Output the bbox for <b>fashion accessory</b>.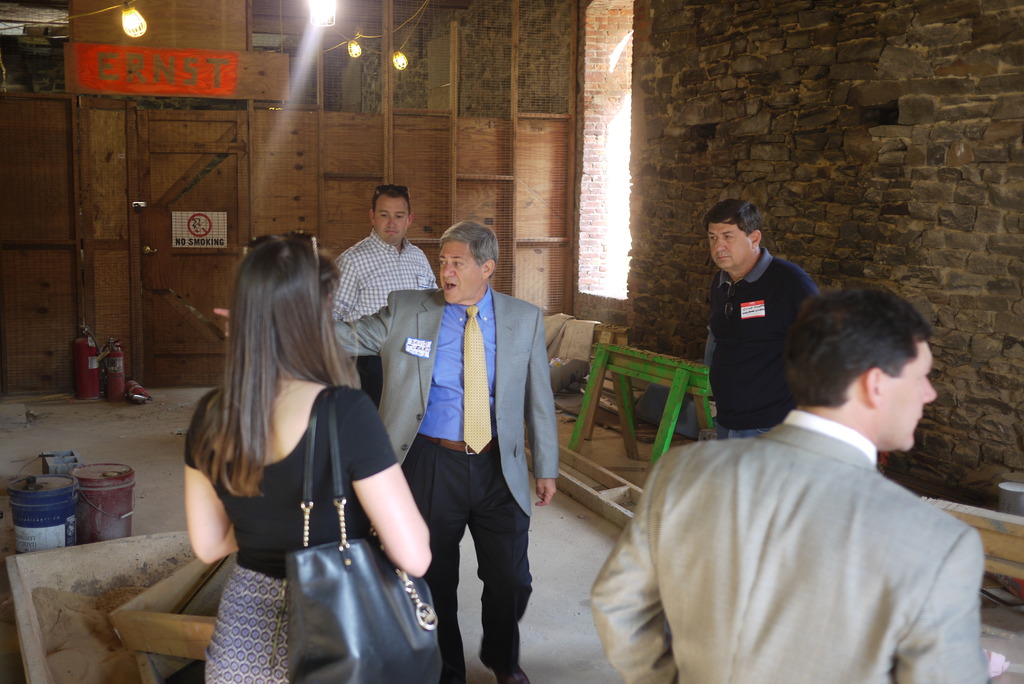
left=373, top=186, right=412, bottom=211.
